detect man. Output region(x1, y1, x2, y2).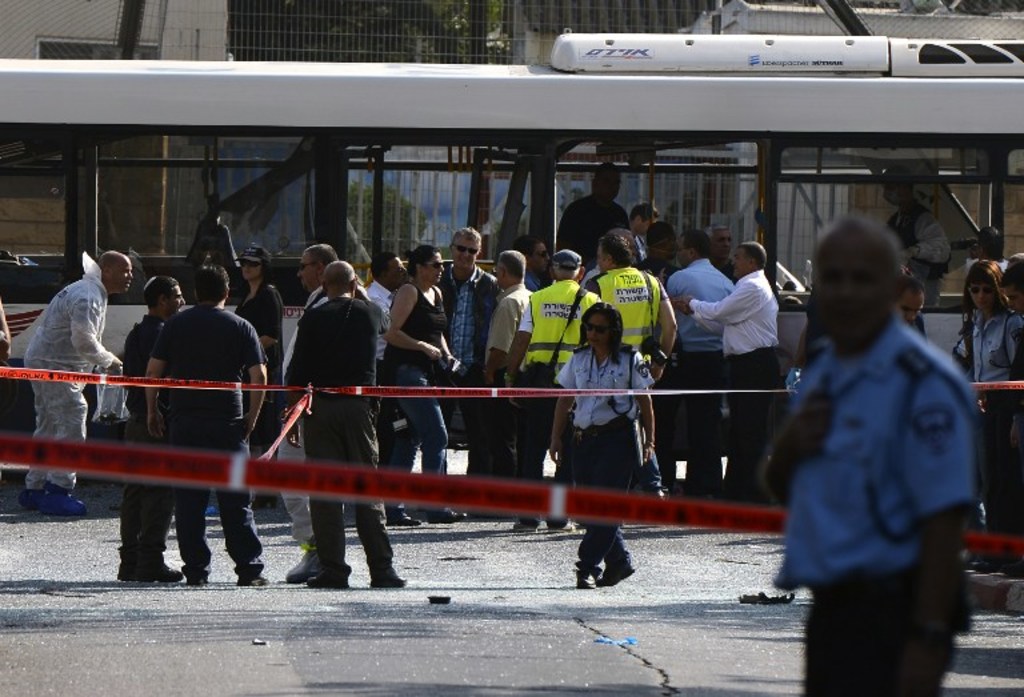
region(23, 252, 133, 514).
